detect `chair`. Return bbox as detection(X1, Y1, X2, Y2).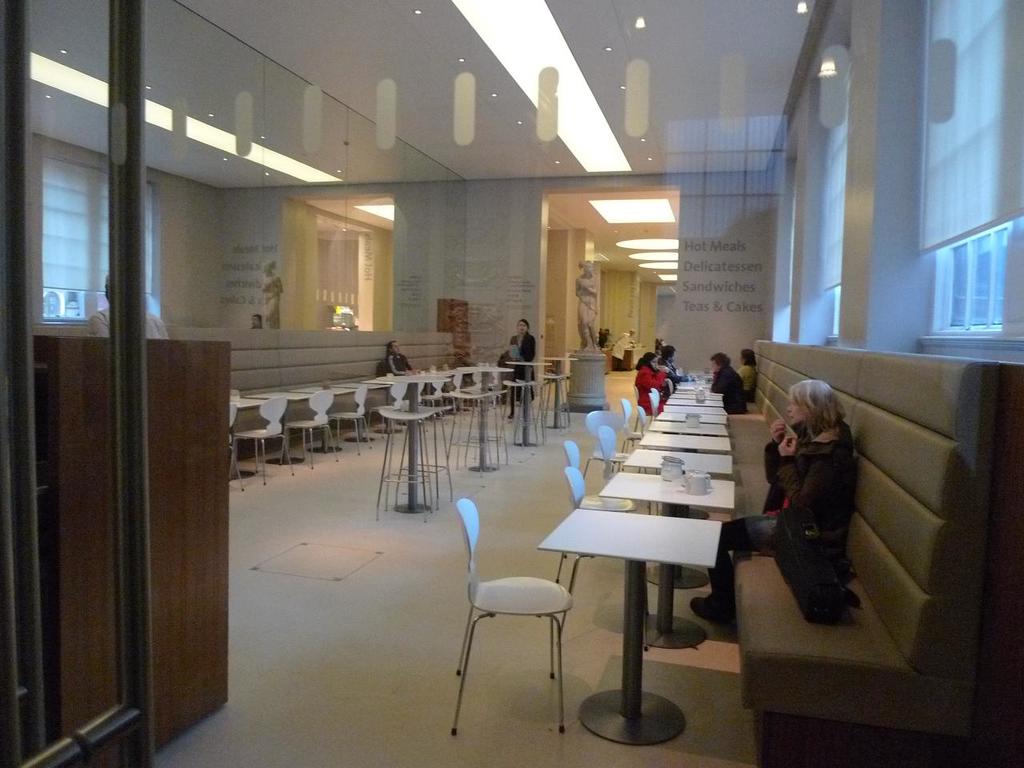
detection(638, 405, 645, 433).
